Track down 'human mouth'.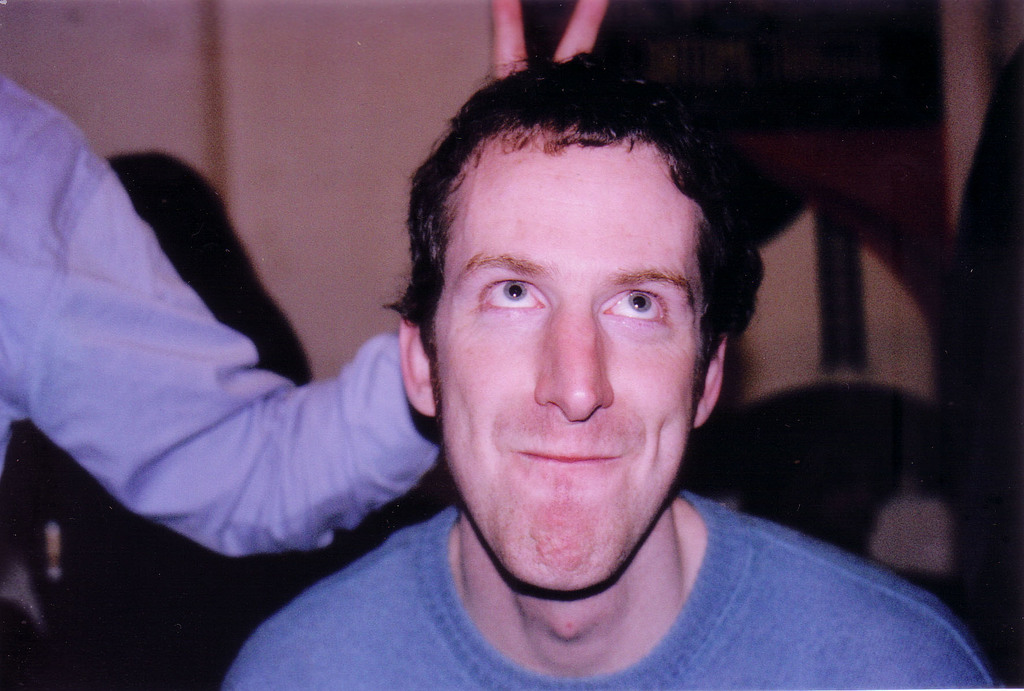
Tracked to (left=511, top=434, right=623, bottom=473).
